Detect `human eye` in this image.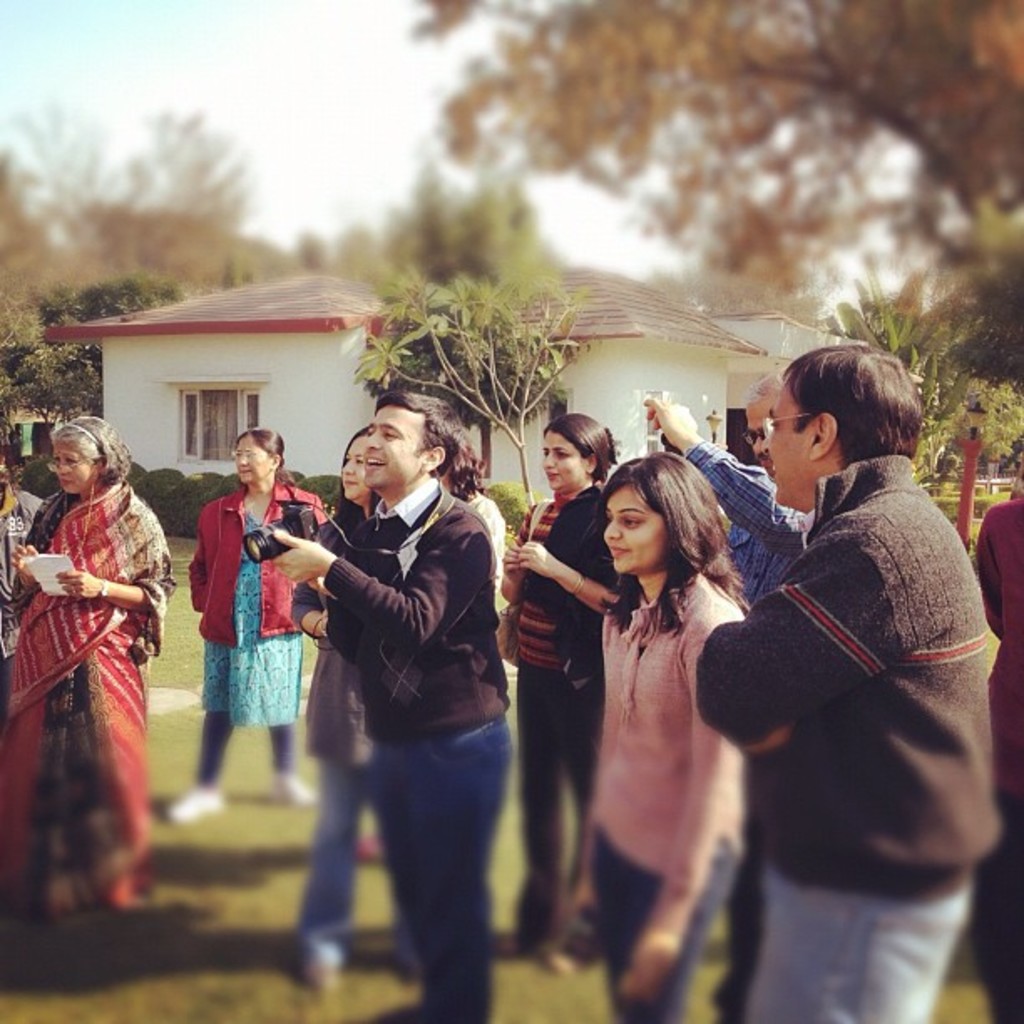
Detection: x1=363, y1=427, x2=375, y2=438.
